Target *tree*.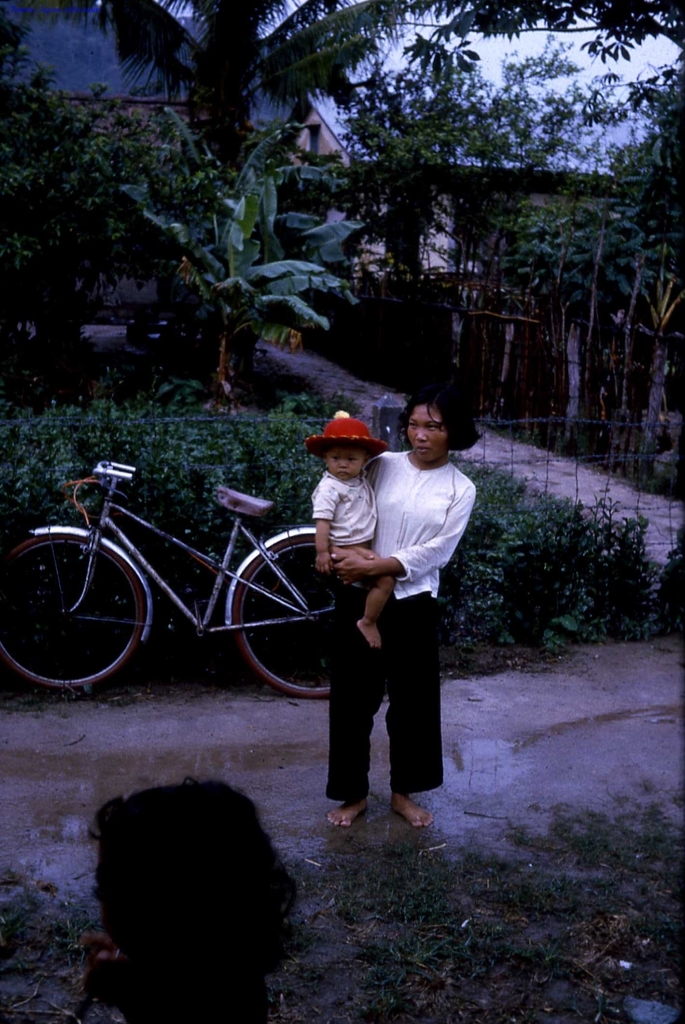
Target region: 17, 0, 392, 161.
